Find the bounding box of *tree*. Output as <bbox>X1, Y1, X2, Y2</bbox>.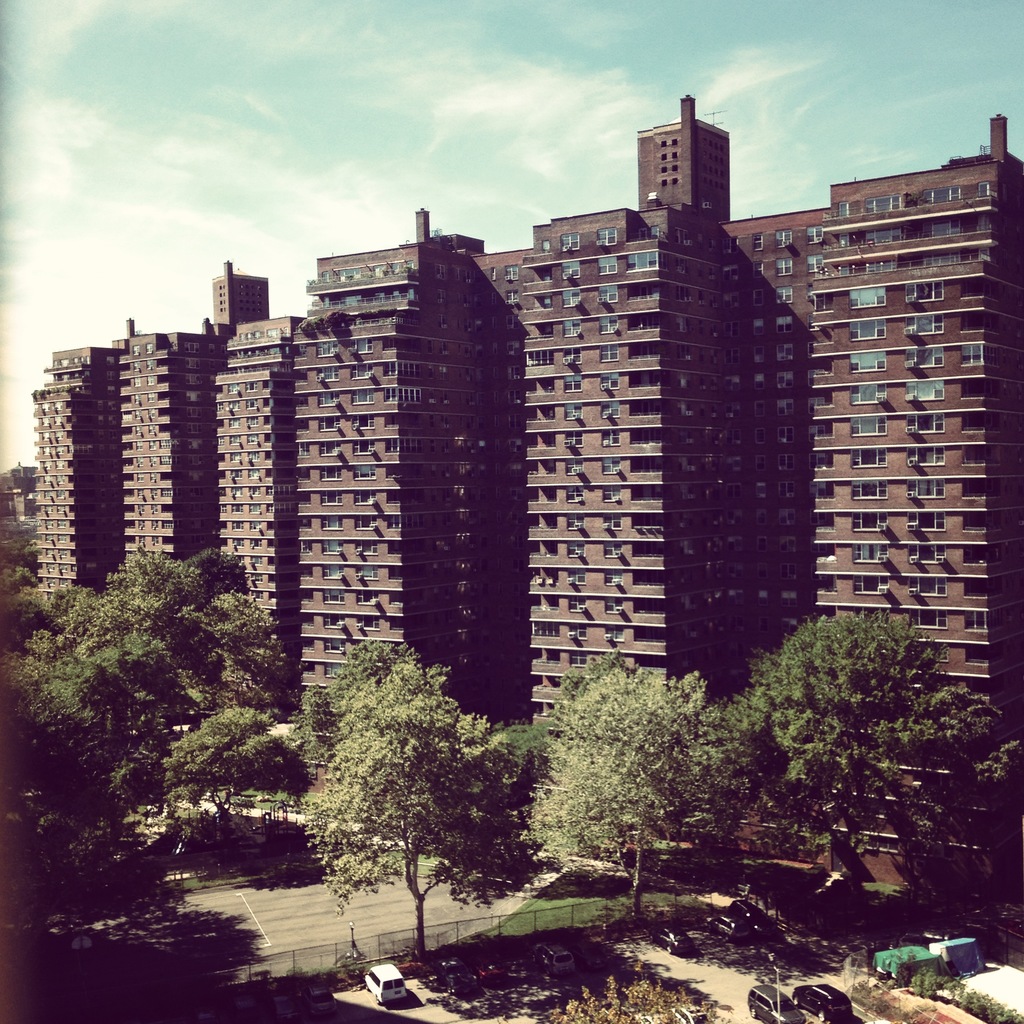
<bbox>963, 735, 1023, 914</bbox>.
